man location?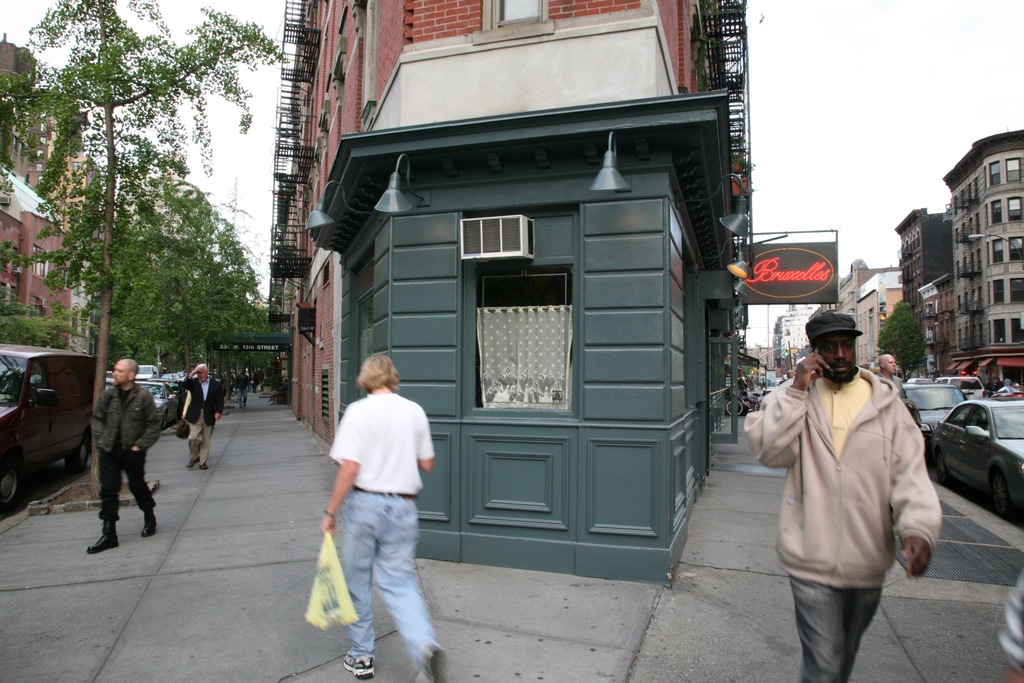
x1=753, y1=305, x2=943, y2=679
